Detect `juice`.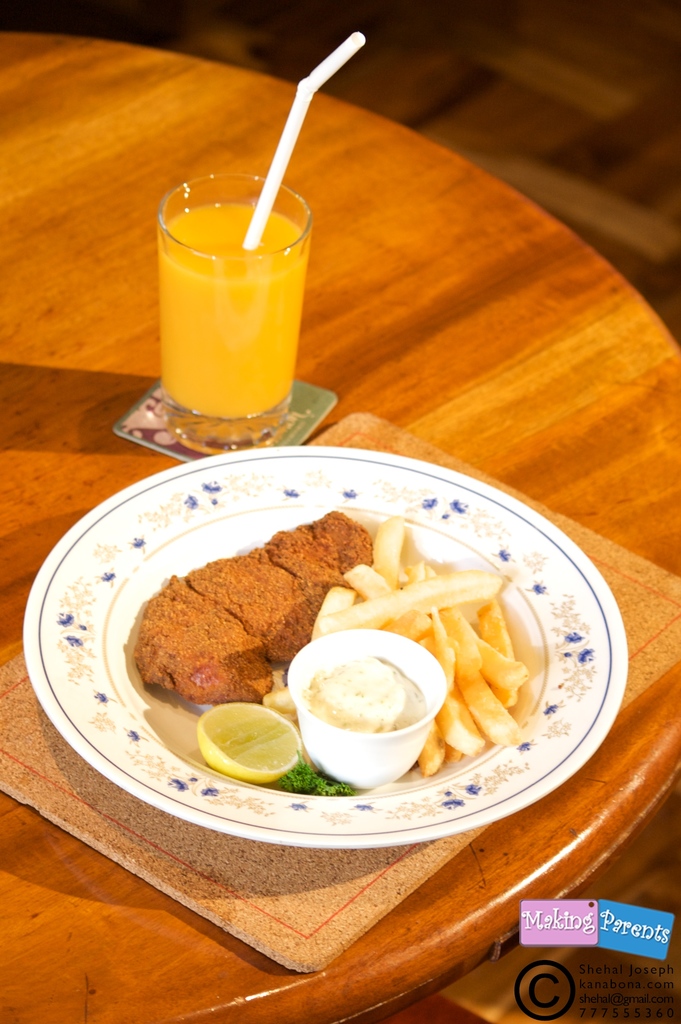
Detected at rect(145, 192, 314, 422).
